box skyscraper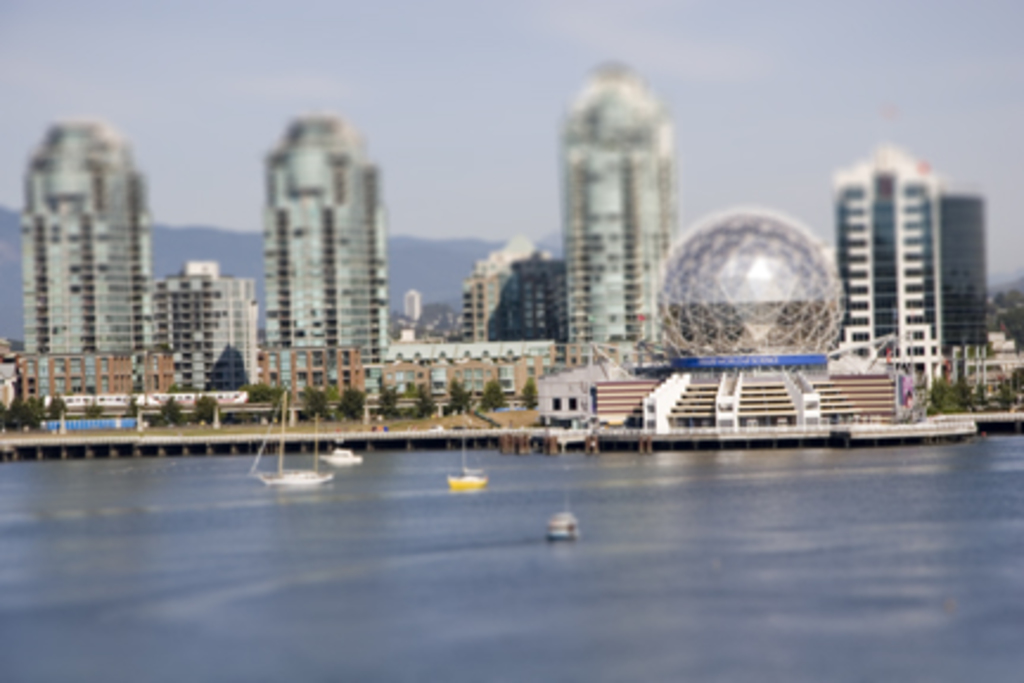
(927, 180, 991, 349)
